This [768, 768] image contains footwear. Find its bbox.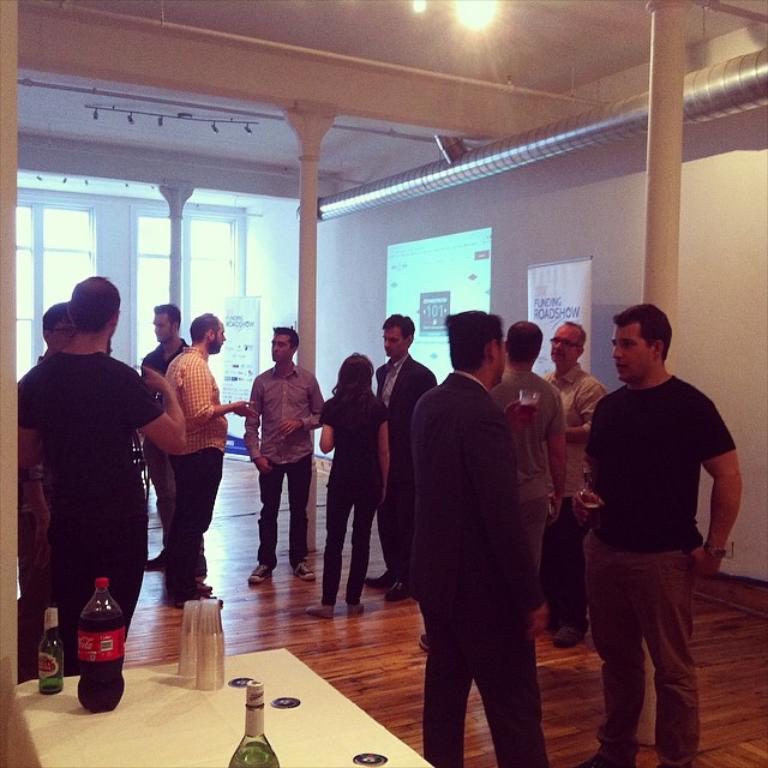
{"left": 248, "top": 563, "right": 276, "bottom": 581}.
